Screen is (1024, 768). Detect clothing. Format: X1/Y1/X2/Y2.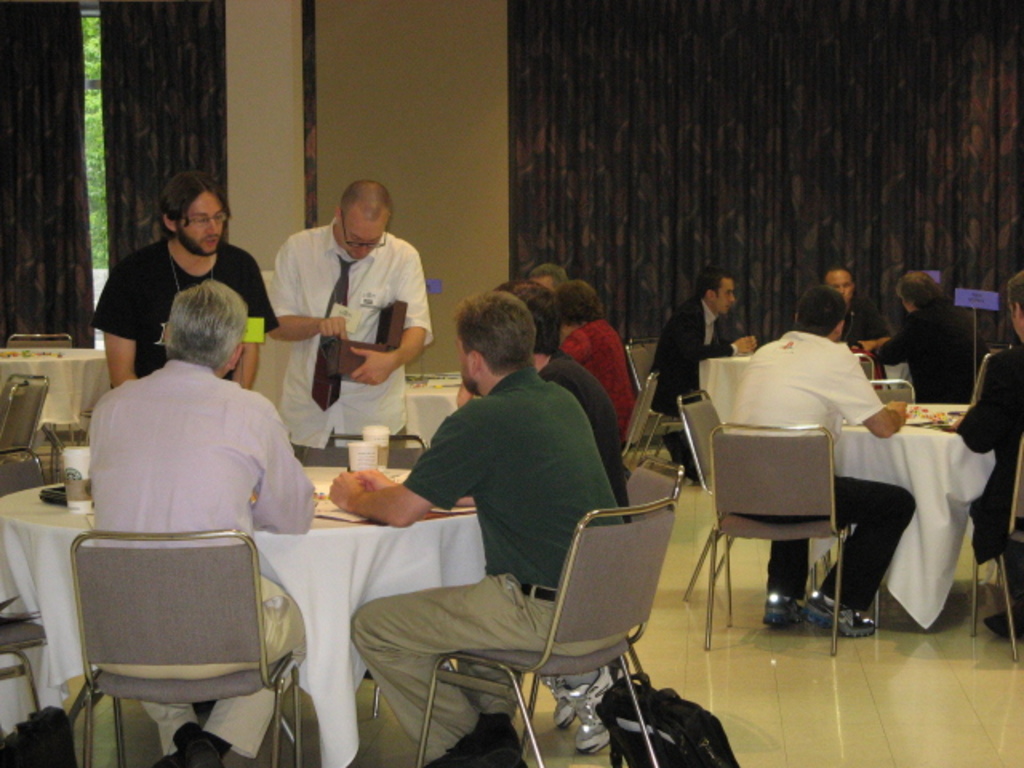
86/254/266/389.
